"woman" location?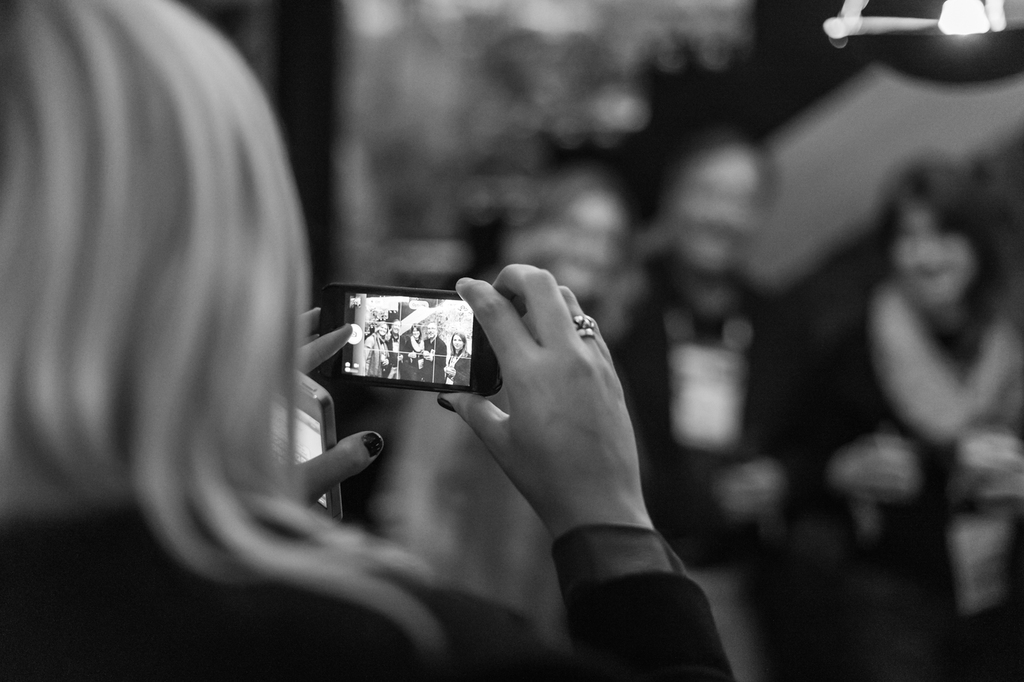
bbox=[340, 175, 646, 656]
